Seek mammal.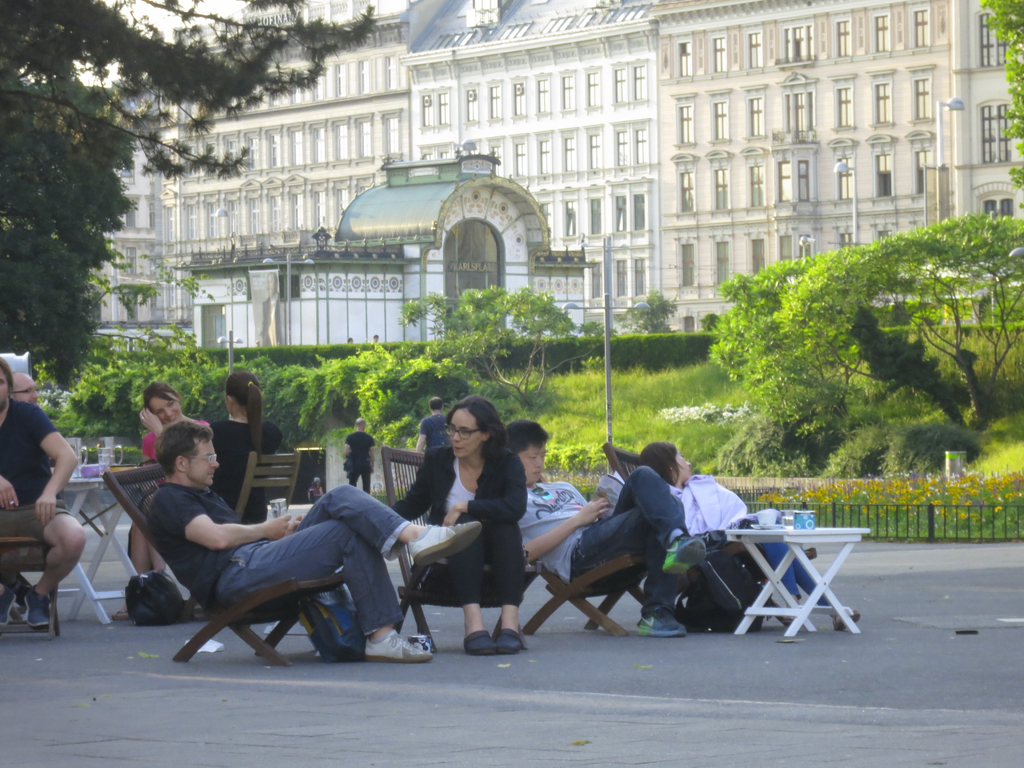
[x1=412, y1=395, x2=451, y2=459].
